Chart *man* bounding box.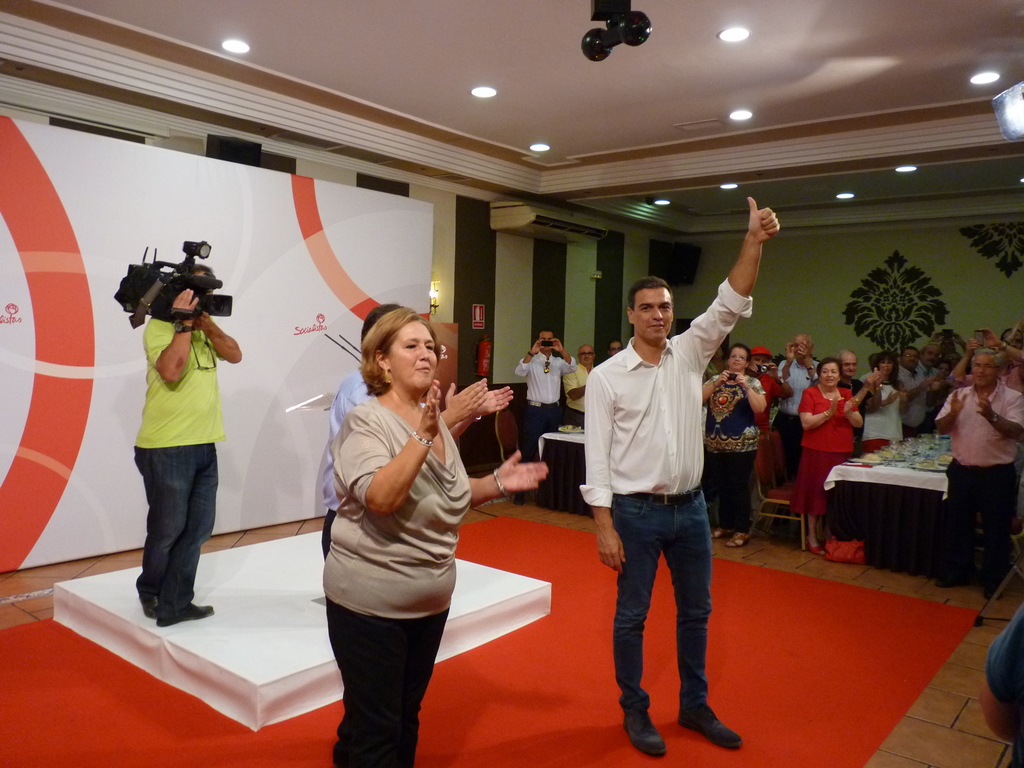
Charted: [left=512, top=332, right=570, bottom=504].
